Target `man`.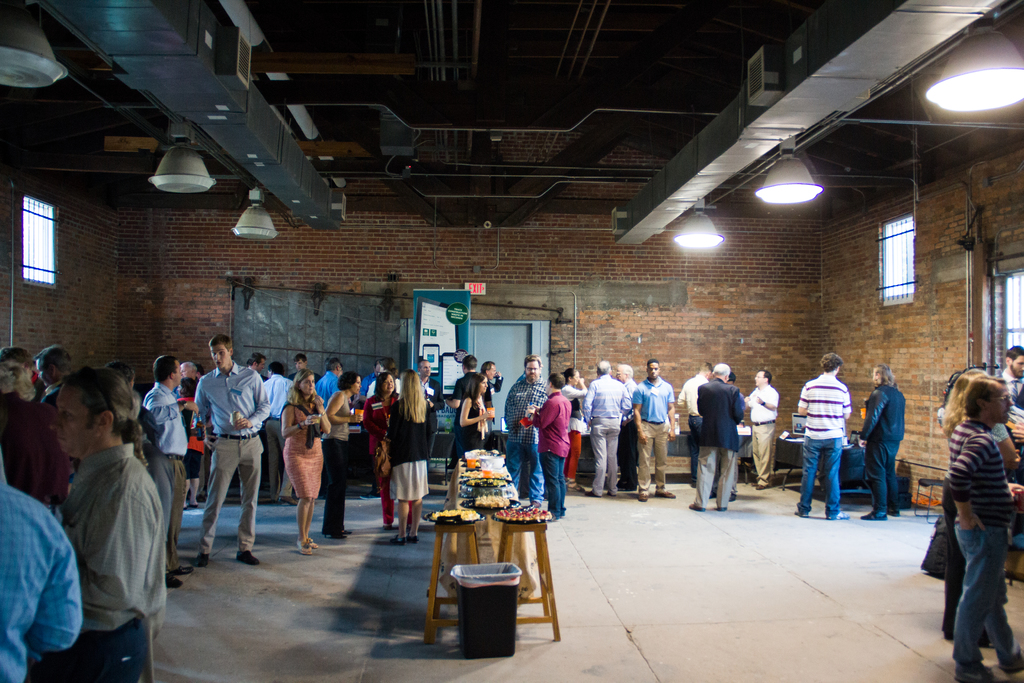
Target region: 420 361 440 457.
